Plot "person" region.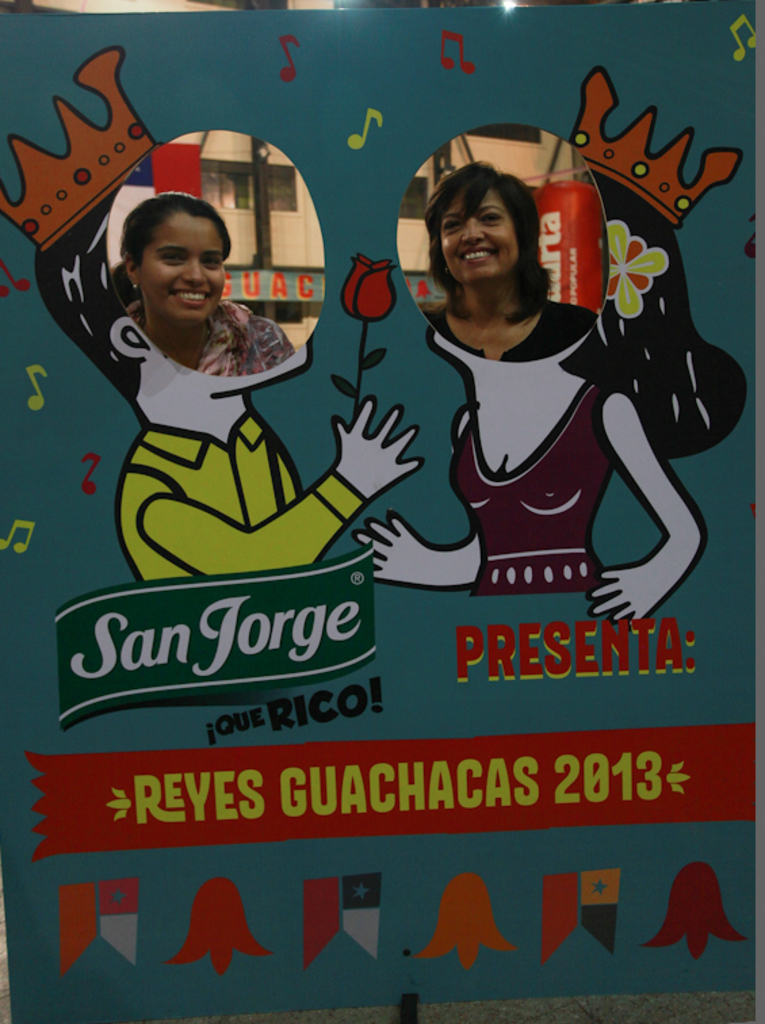
Plotted at x1=114, y1=188, x2=299, y2=372.
